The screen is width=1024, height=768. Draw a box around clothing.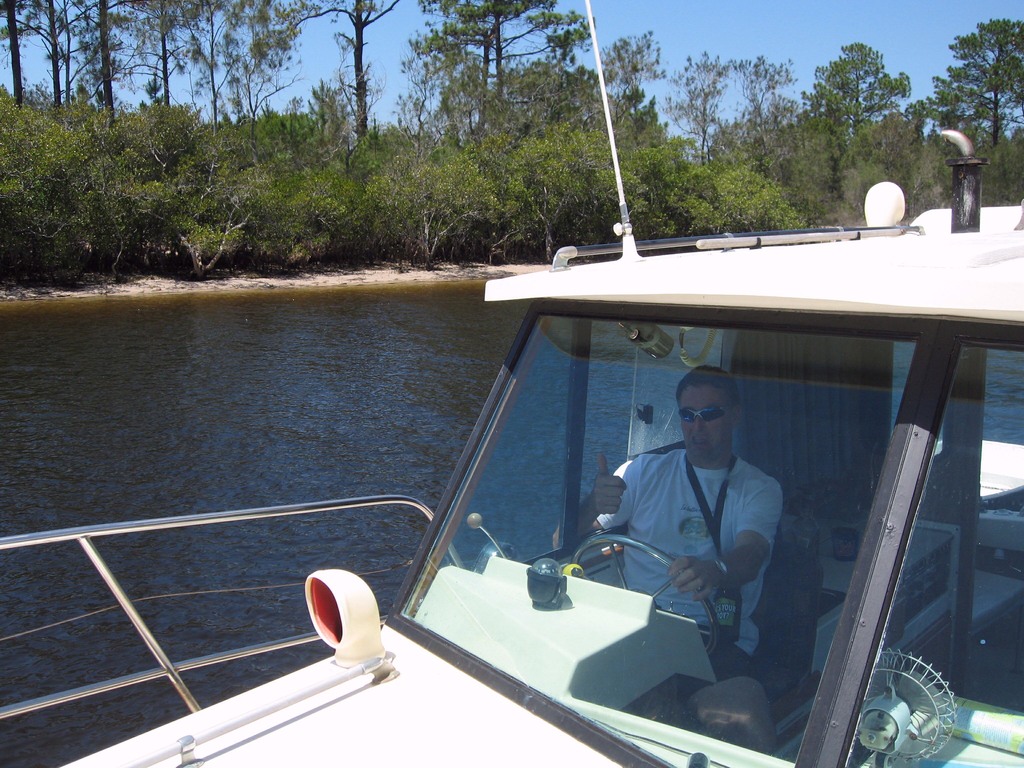
[595,450,787,703].
